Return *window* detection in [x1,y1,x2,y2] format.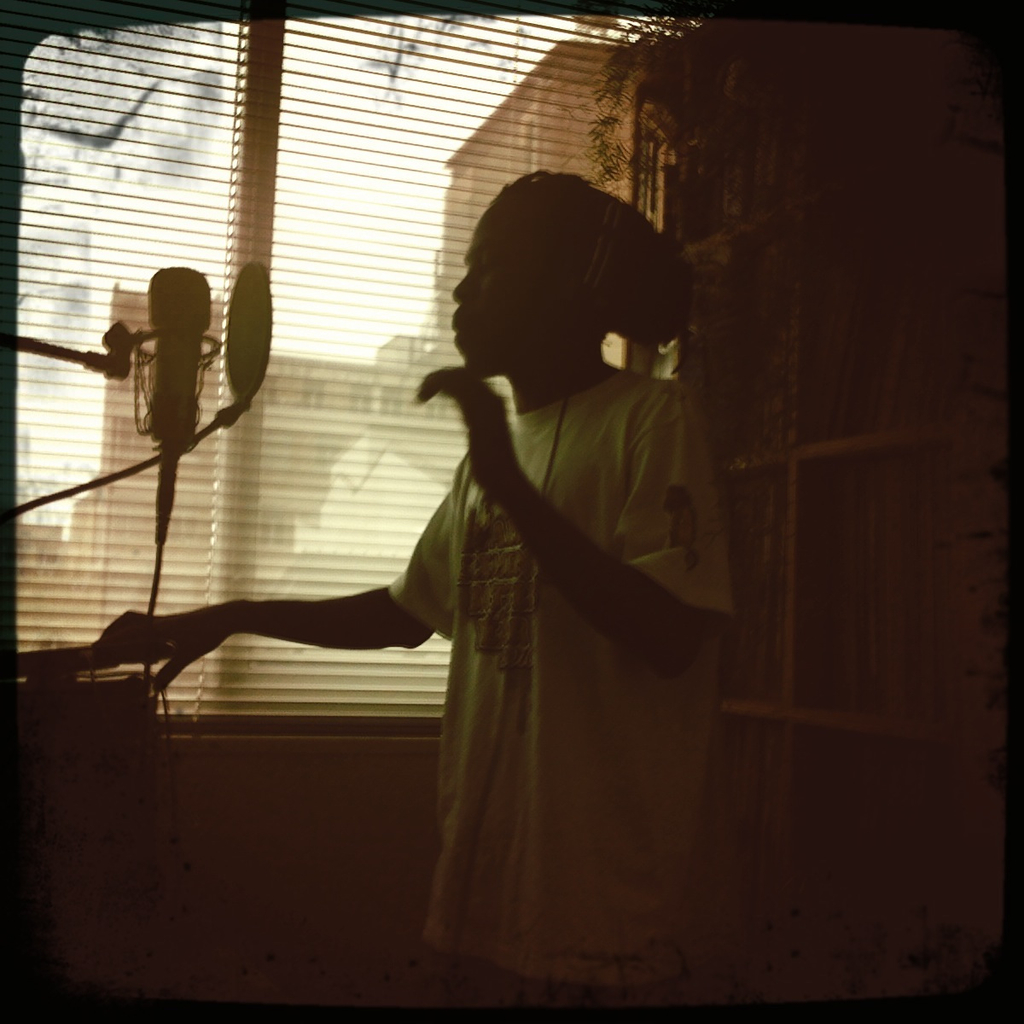
[0,0,719,742].
